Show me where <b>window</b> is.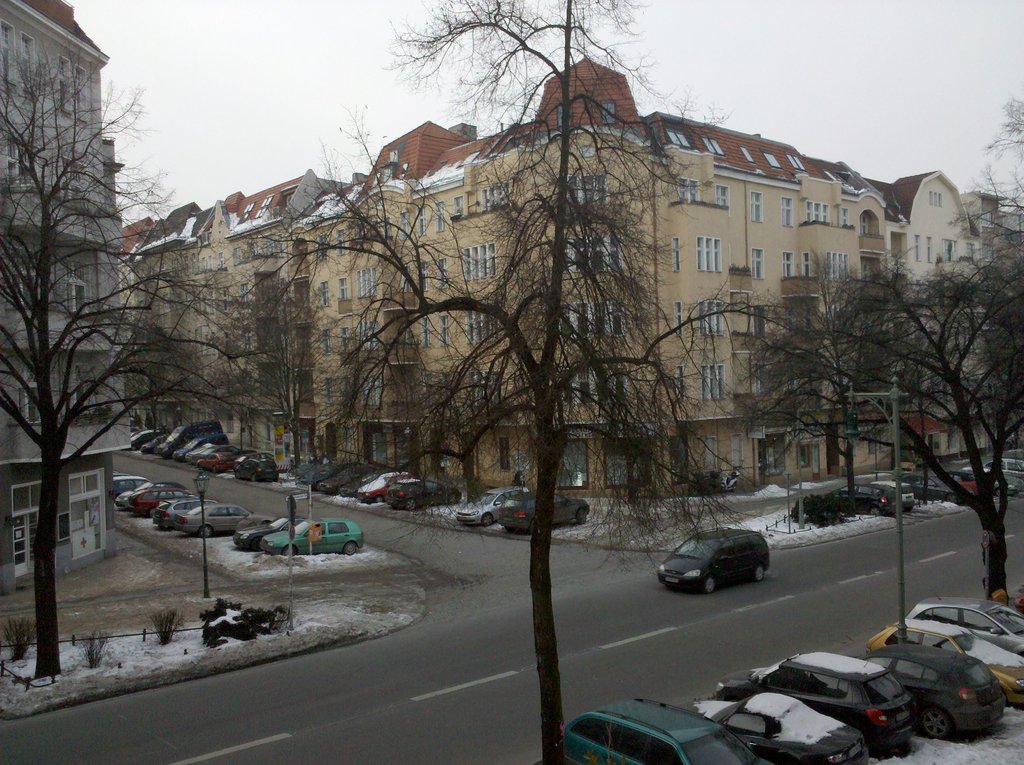
<b>window</b> is at box(478, 184, 495, 220).
